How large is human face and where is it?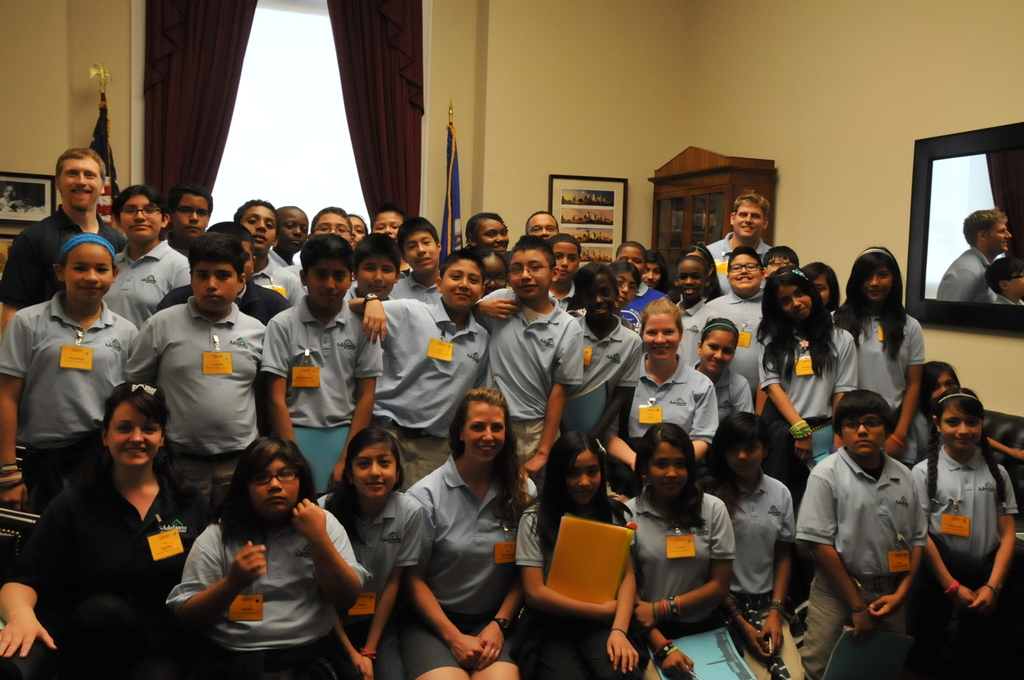
Bounding box: 579:271:618:318.
